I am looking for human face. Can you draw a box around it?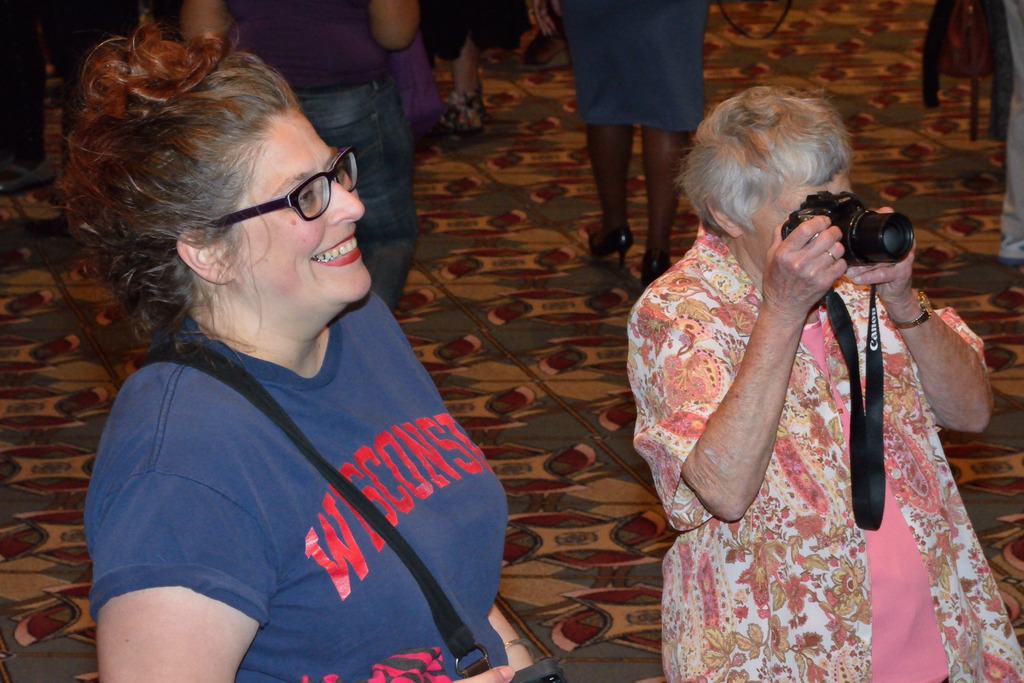
Sure, the bounding box is bbox=(221, 108, 366, 300).
